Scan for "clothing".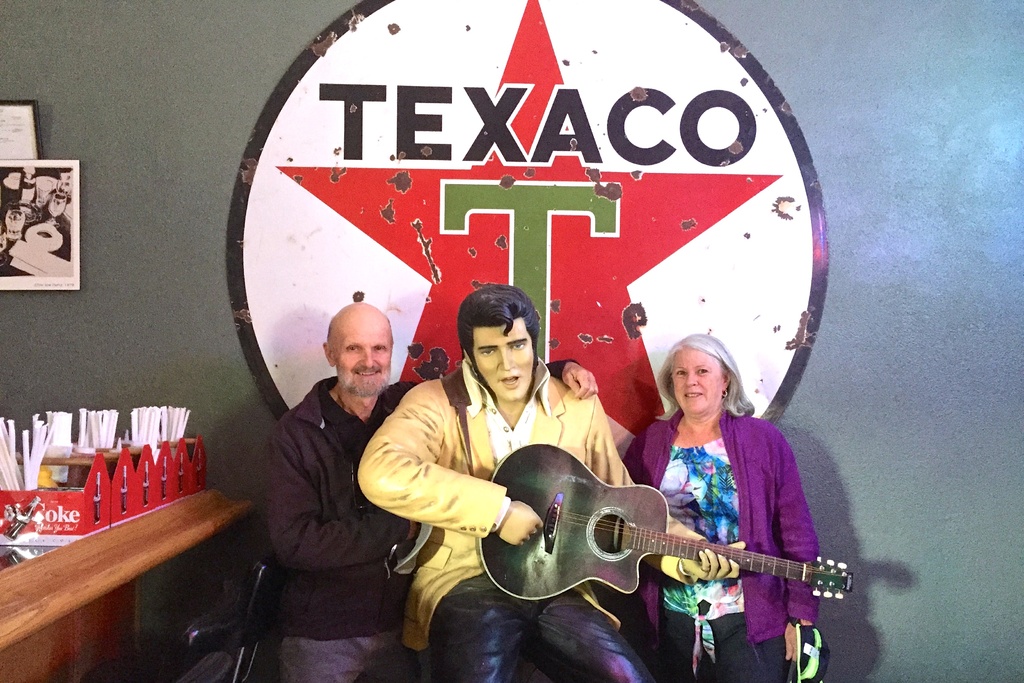
Scan result: [624, 407, 814, 682].
